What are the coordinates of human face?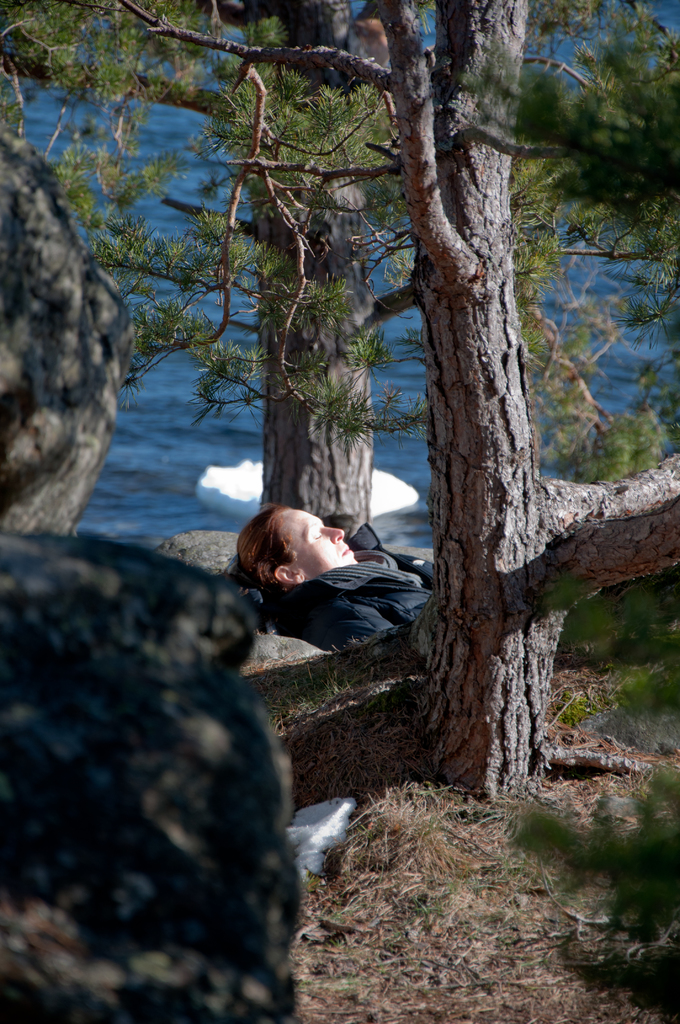
294 511 353 576.
